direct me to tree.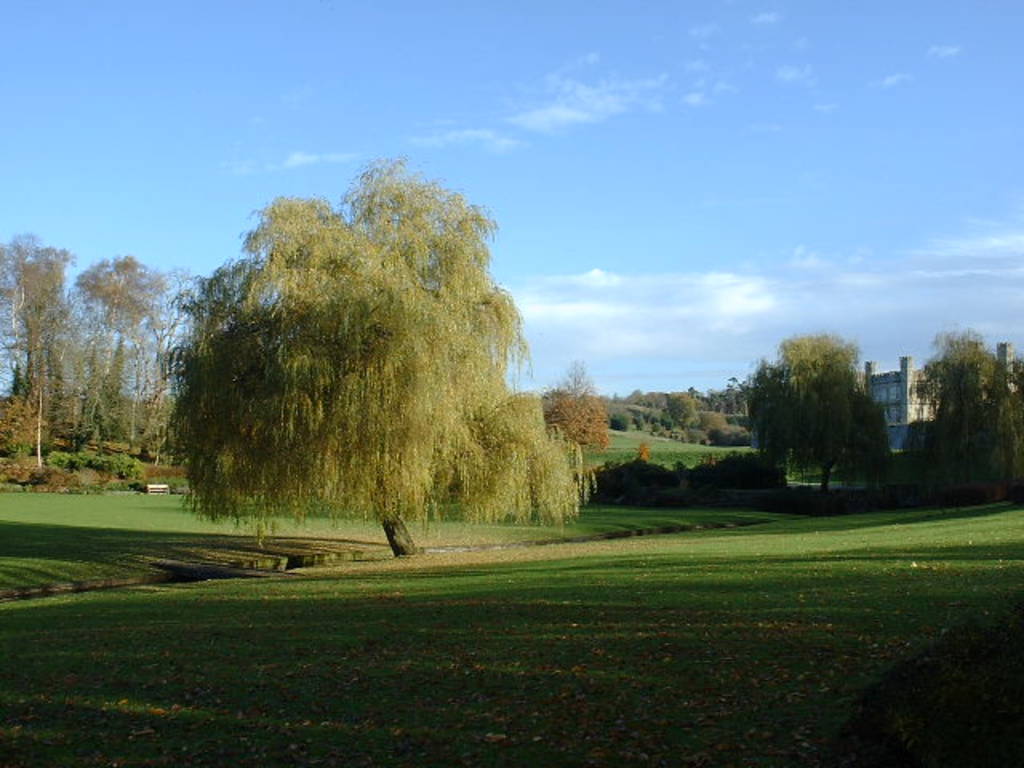
Direction: box=[0, 219, 75, 480].
